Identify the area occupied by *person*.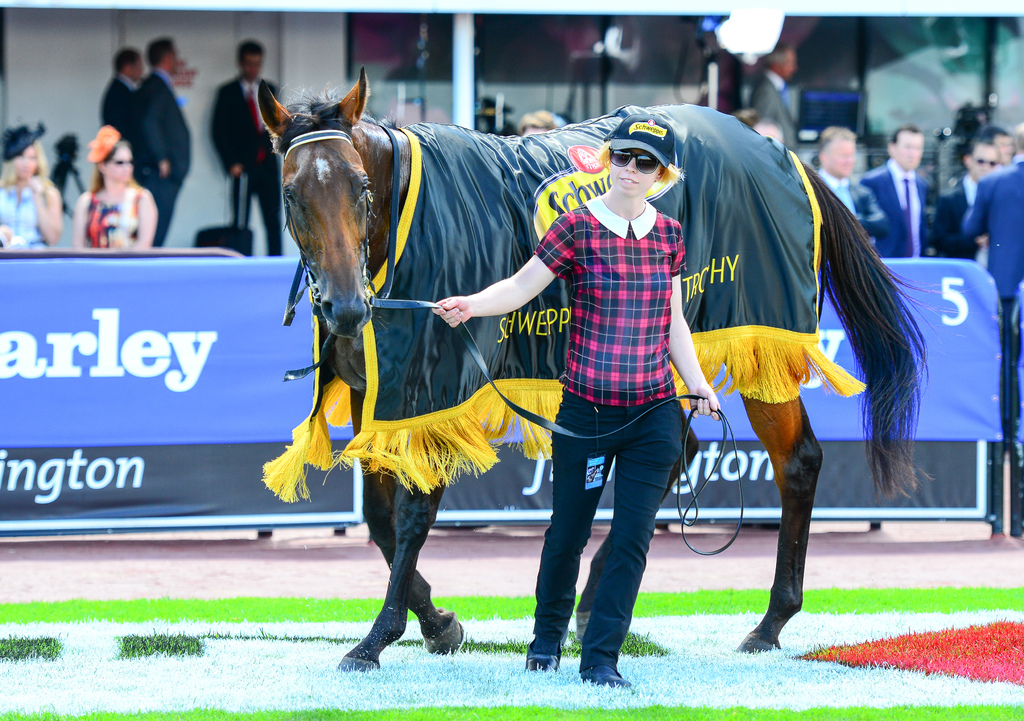
Area: [131,36,190,249].
